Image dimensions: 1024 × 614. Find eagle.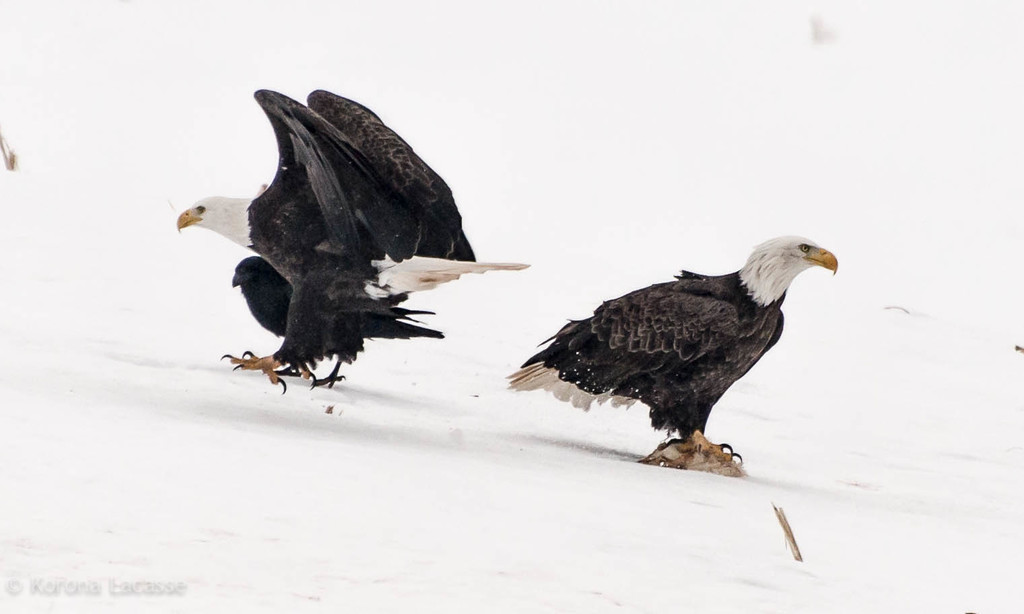
l=507, t=234, r=844, b=481.
